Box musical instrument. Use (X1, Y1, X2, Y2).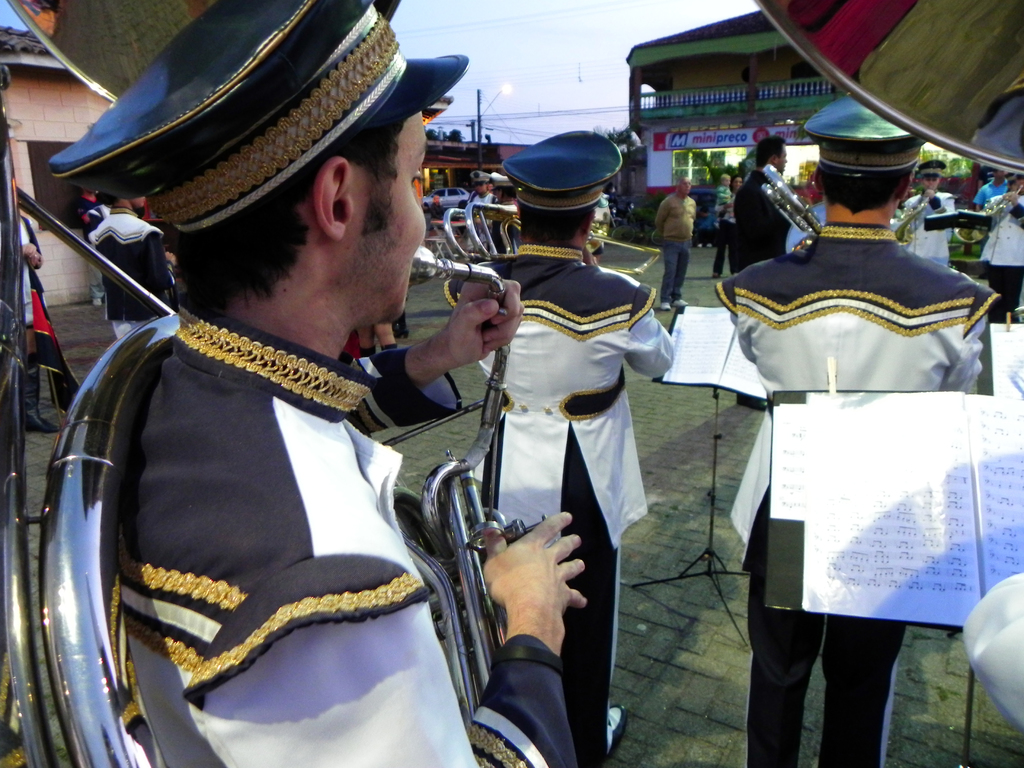
(888, 183, 934, 255).
